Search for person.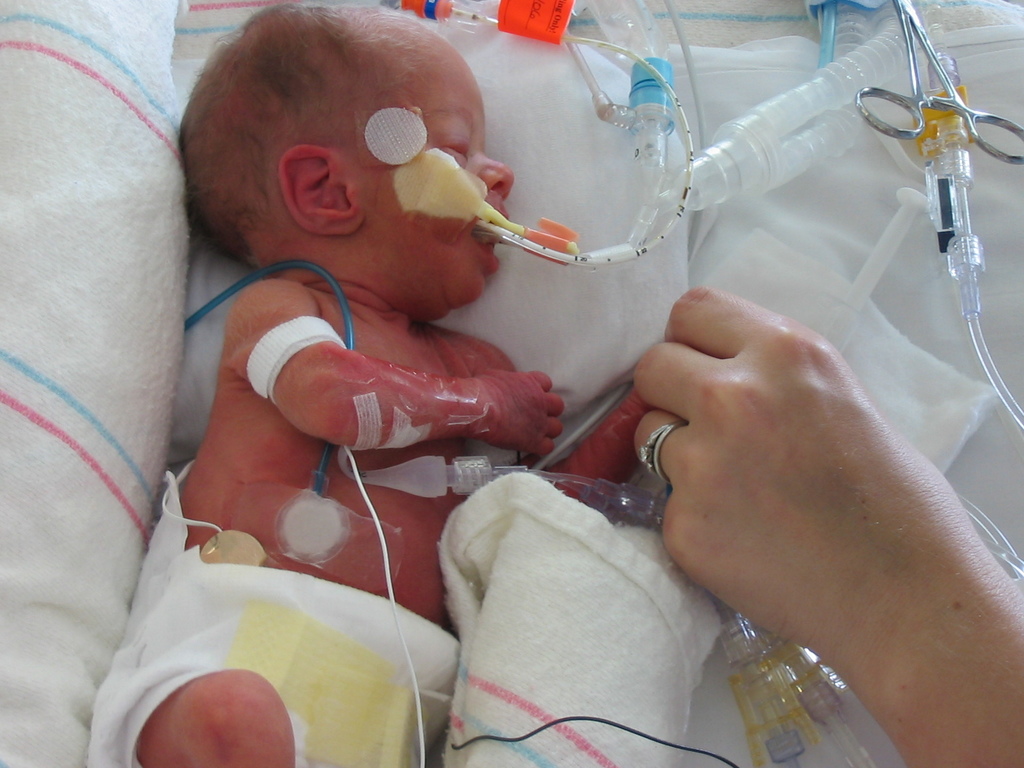
Found at 140/44/781/740.
